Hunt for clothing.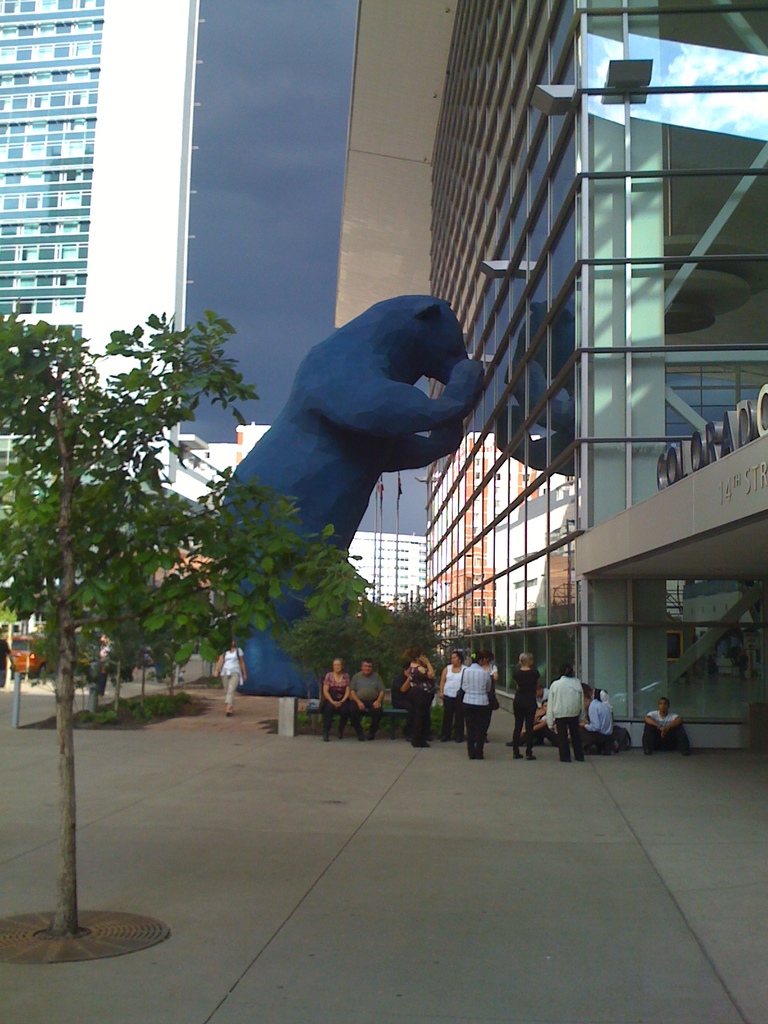
Hunted down at [x1=440, y1=660, x2=469, y2=733].
